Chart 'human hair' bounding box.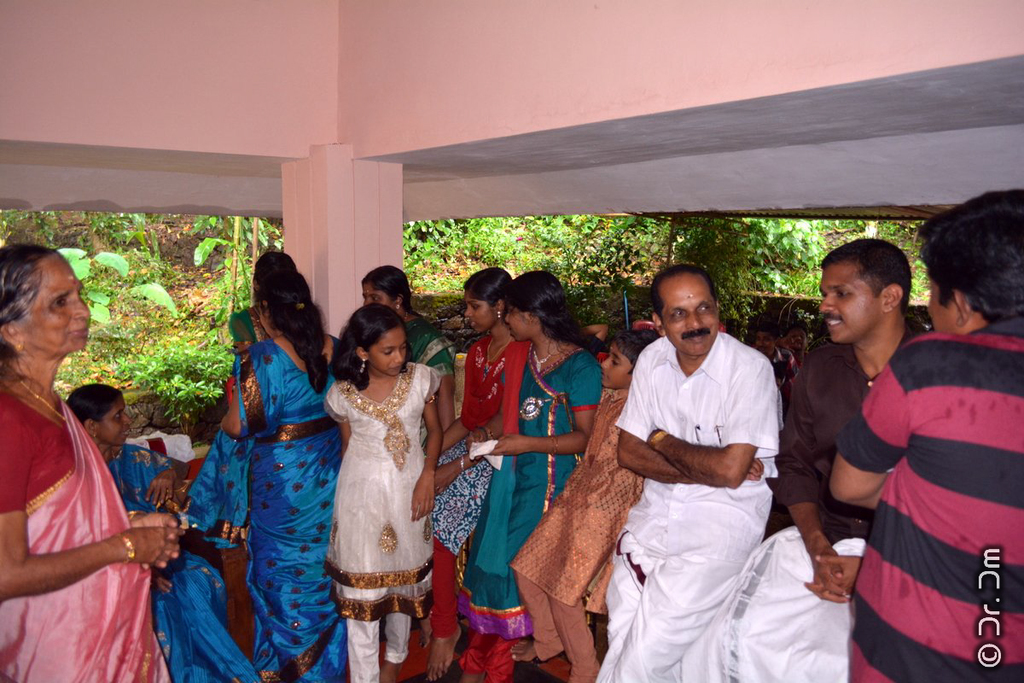
Charted: [x1=359, y1=266, x2=420, y2=316].
